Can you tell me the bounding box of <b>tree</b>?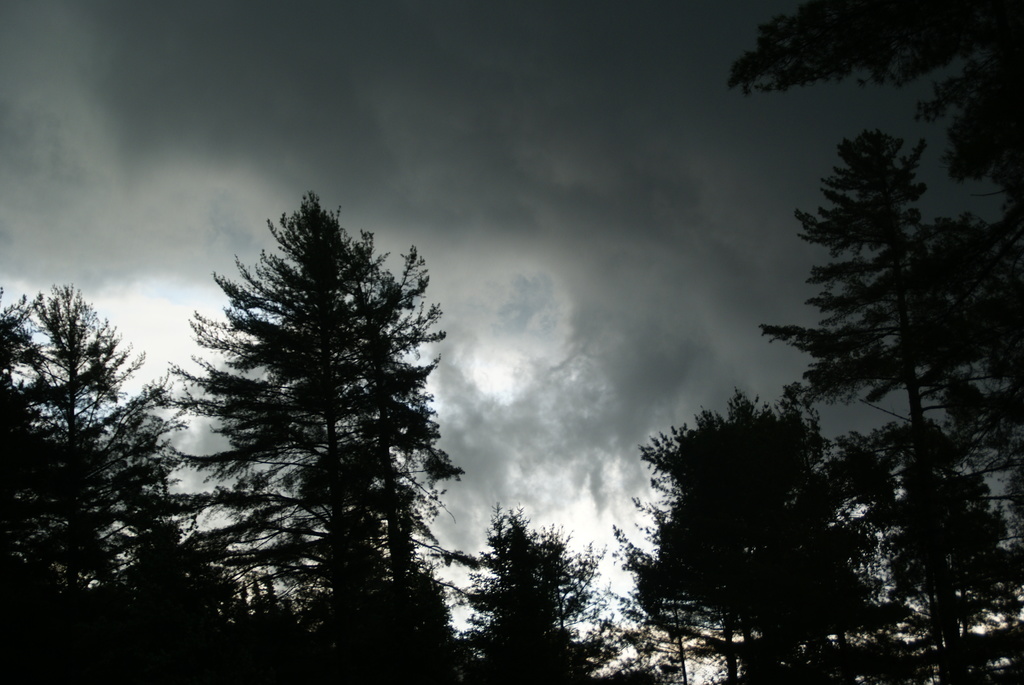
l=746, t=126, r=1023, b=684.
